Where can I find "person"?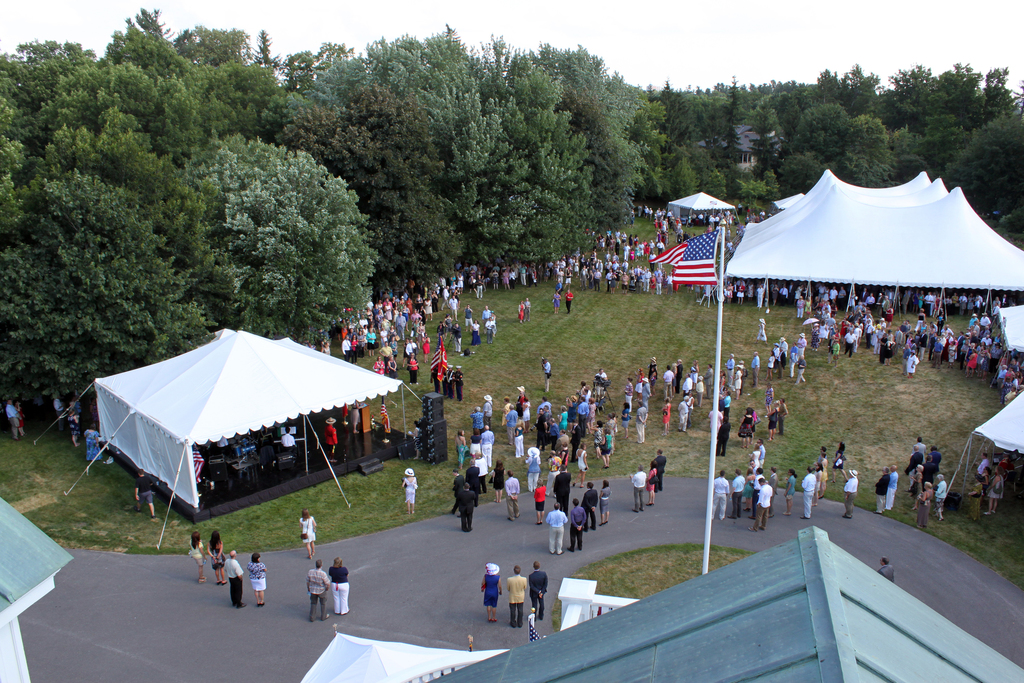
You can find it at (left=503, top=396, right=511, bottom=425).
